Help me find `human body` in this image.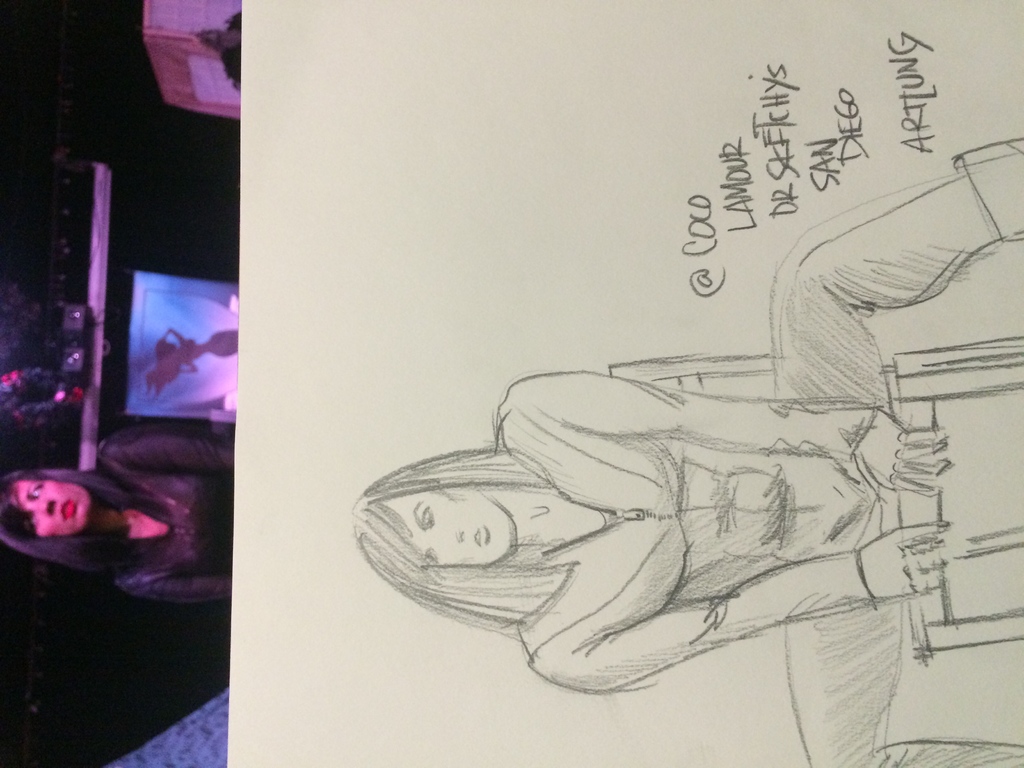
Found it: box=[95, 417, 240, 601].
